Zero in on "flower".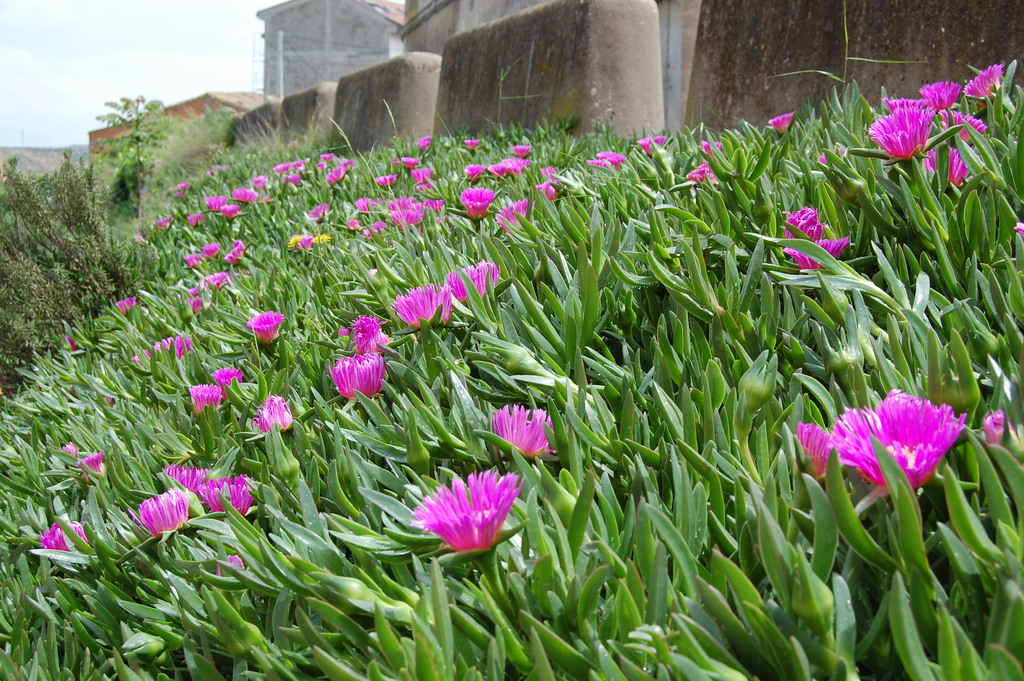
Zeroed in: pyautogui.locateOnScreen(201, 240, 221, 254).
